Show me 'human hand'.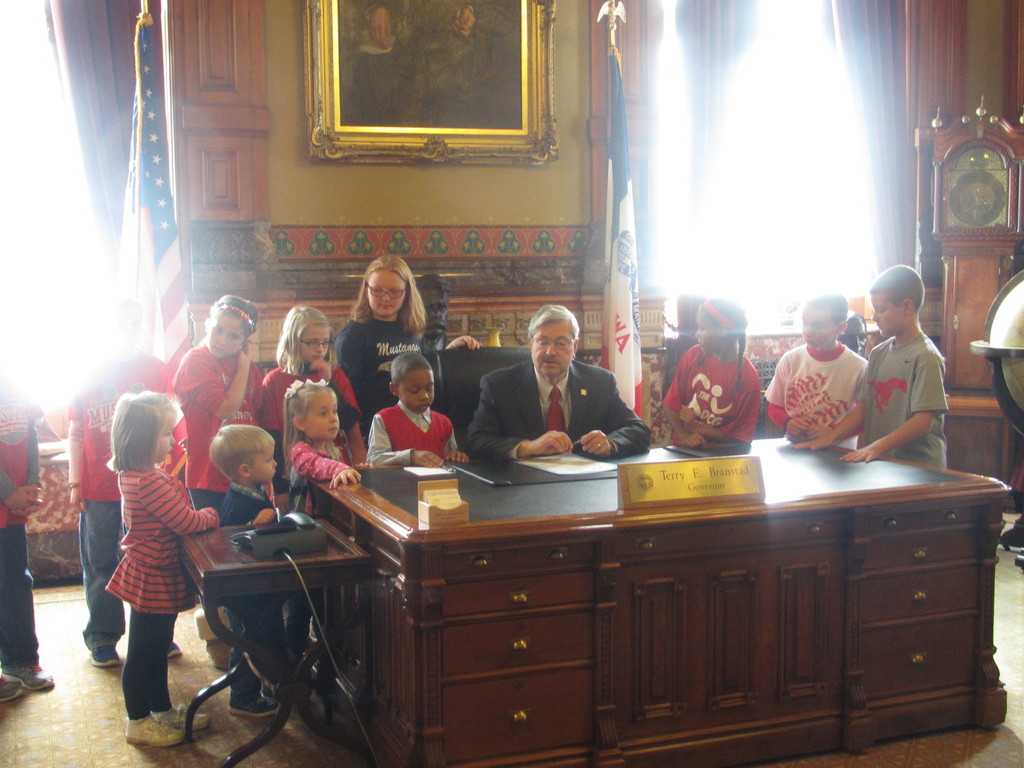
'human hand' is here: [842, 442, 880, 461].
